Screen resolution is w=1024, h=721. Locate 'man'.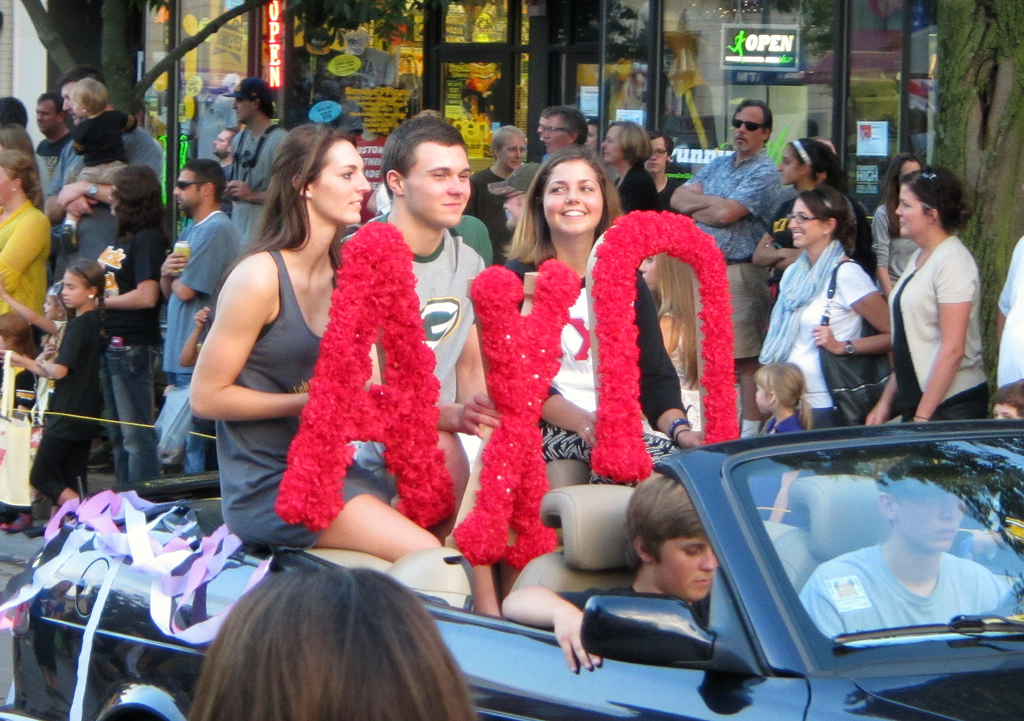
(344, 118, 492, 503).
